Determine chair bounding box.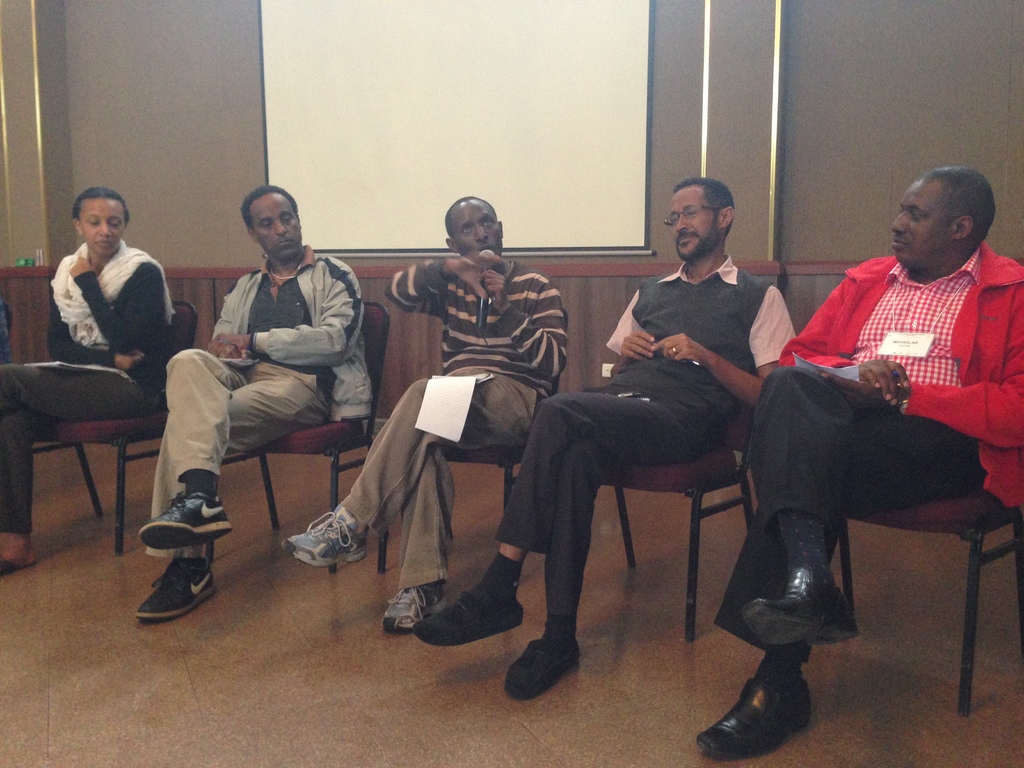
Determined: 230:305:392:576.
